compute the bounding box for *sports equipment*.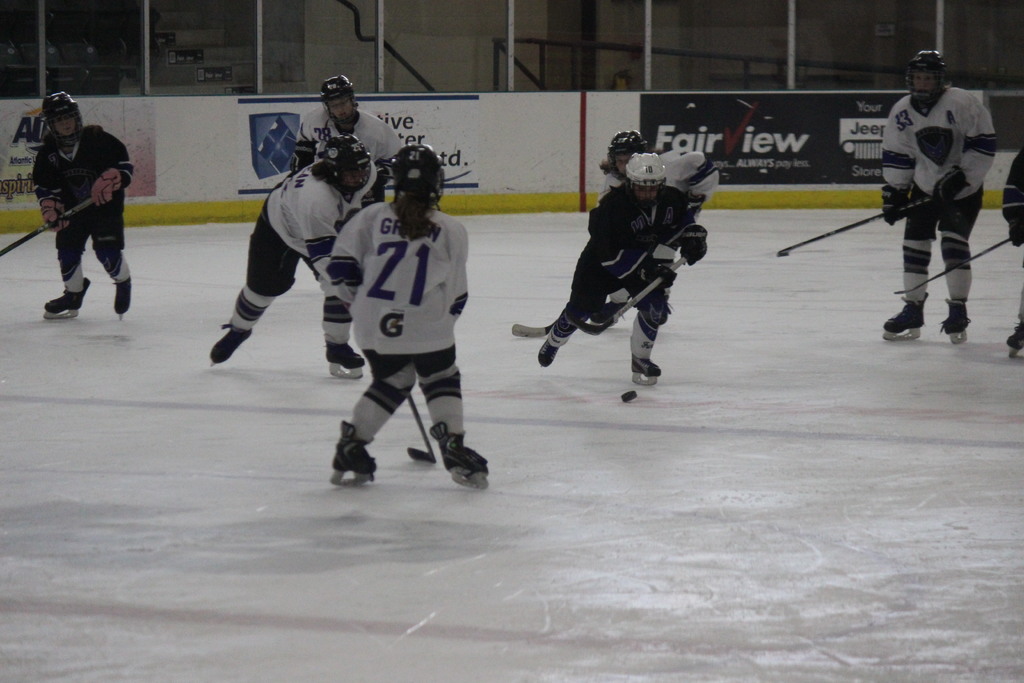
677:221:706:267.
